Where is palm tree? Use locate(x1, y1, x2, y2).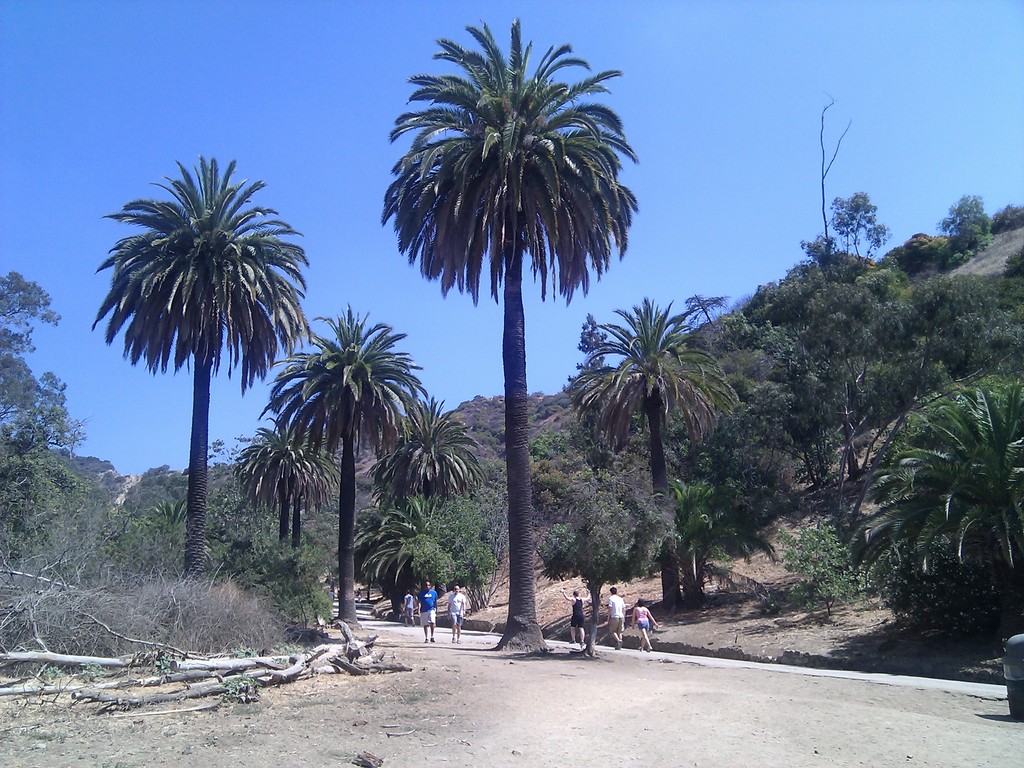
locate(675, 470, 737, 557).
